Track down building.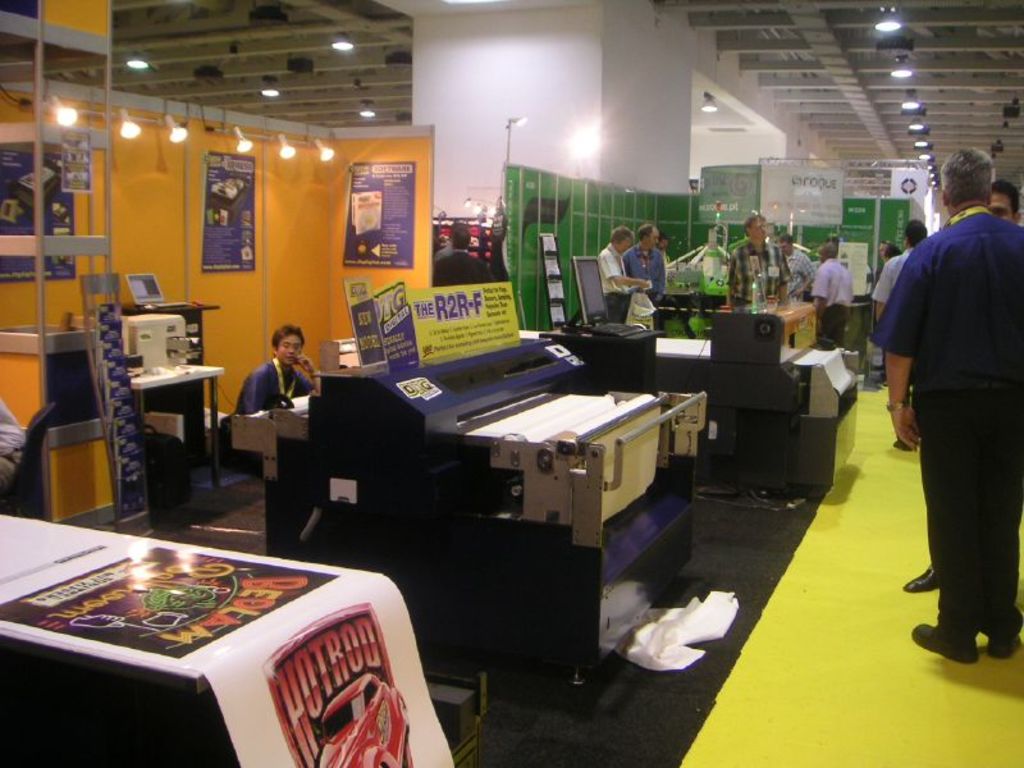
Tracked to pyautogui.locateOnScreen(0, 0, 1023, 767).
